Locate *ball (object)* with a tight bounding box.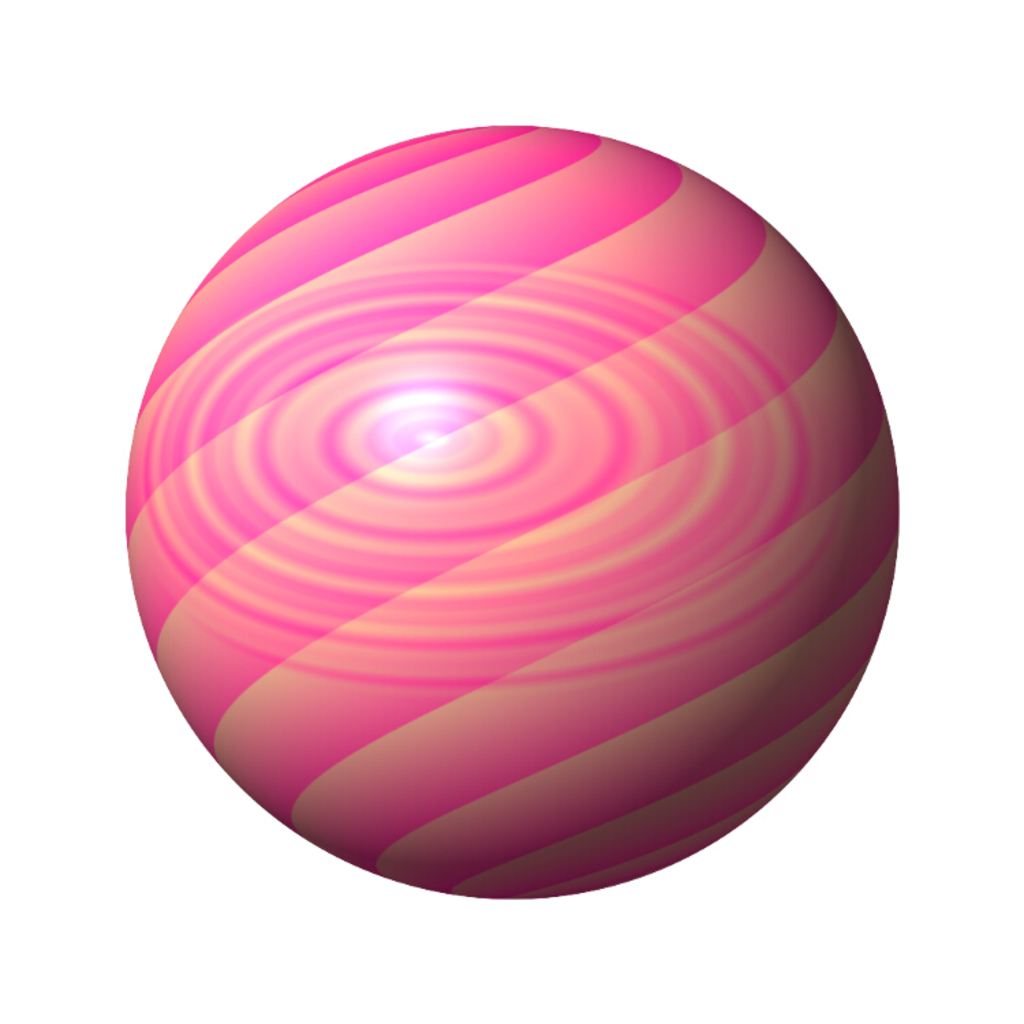
box=[124, 116, 904, 900].
